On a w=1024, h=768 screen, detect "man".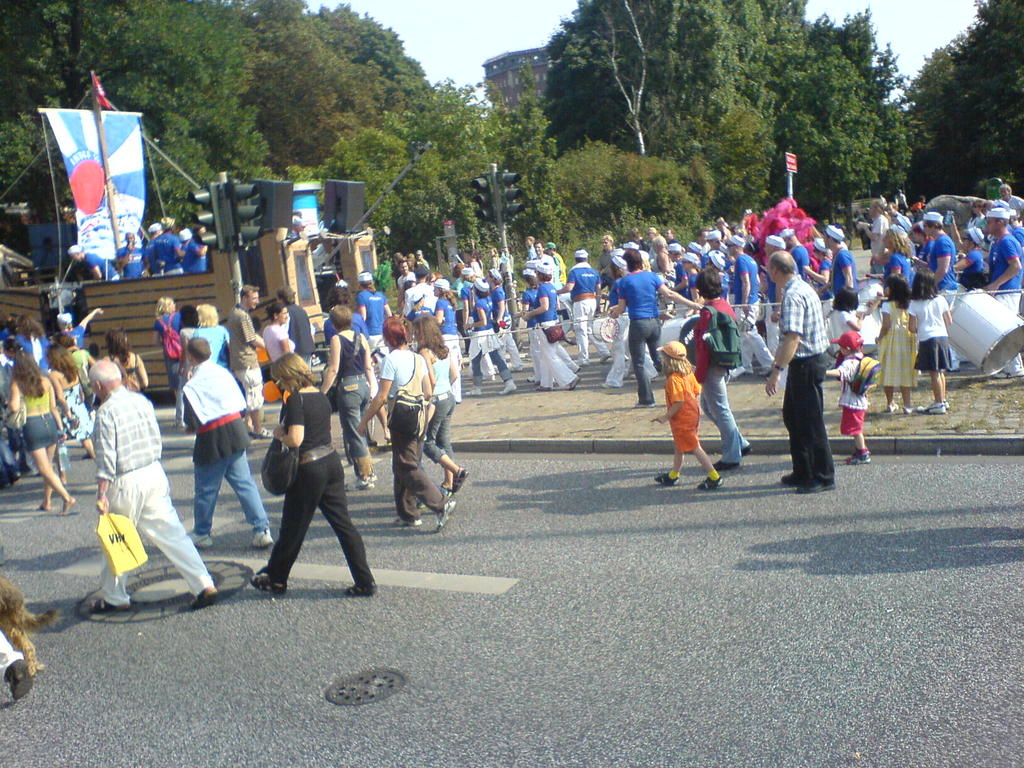
<region>661, 227, 677, 244</region>.
